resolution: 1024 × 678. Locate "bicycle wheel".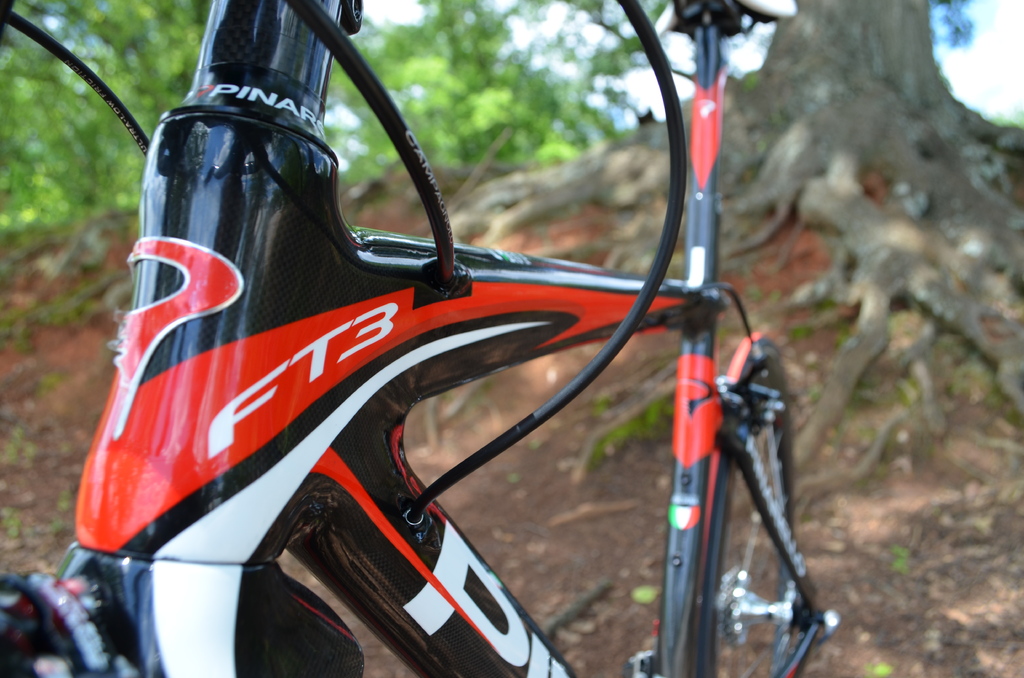
region(698, 332, 795, 677).
